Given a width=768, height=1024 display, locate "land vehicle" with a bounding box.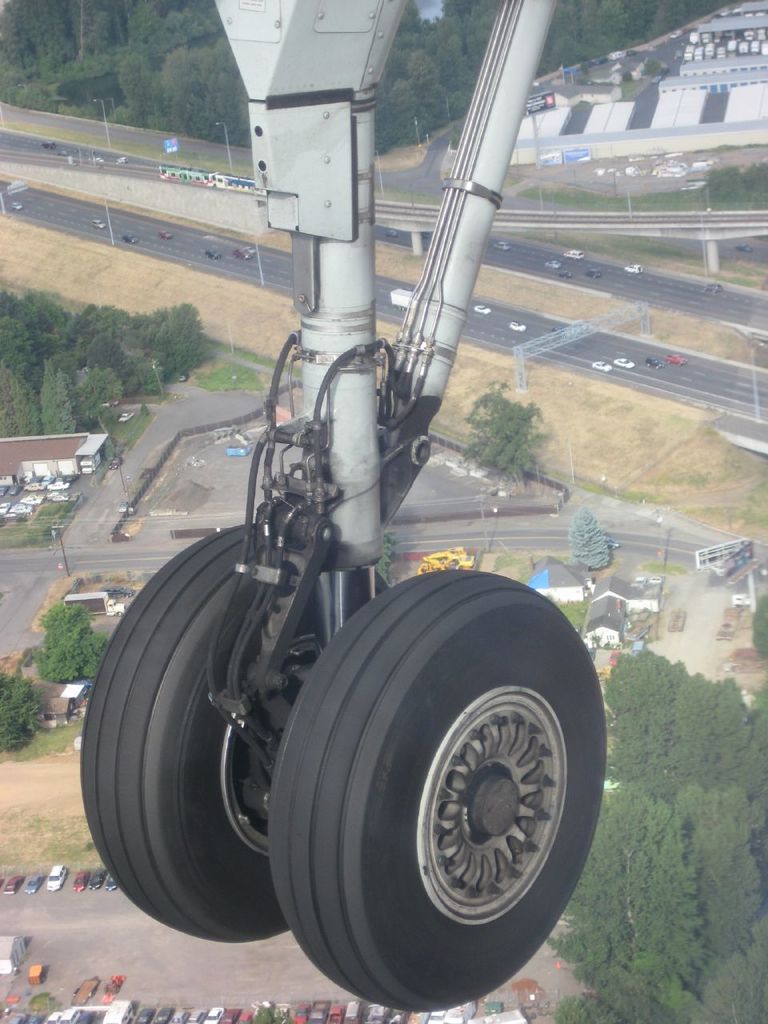
Located: BBox(630, 638, 646, 658).
